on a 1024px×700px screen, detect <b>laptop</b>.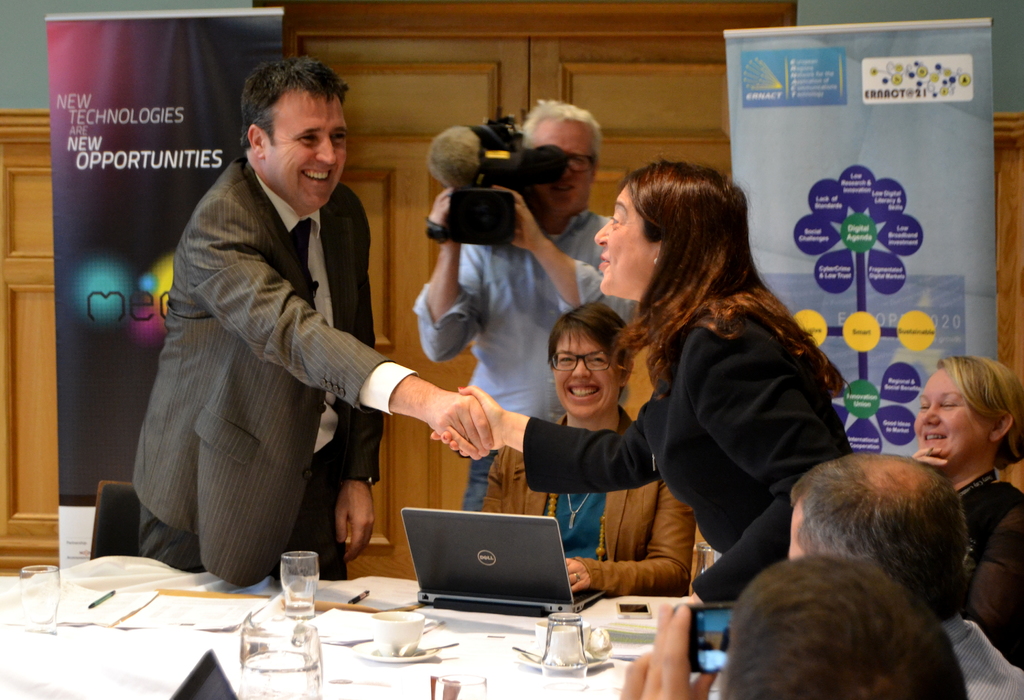
<bbox>399, 509, 606, 619</bbox>.
